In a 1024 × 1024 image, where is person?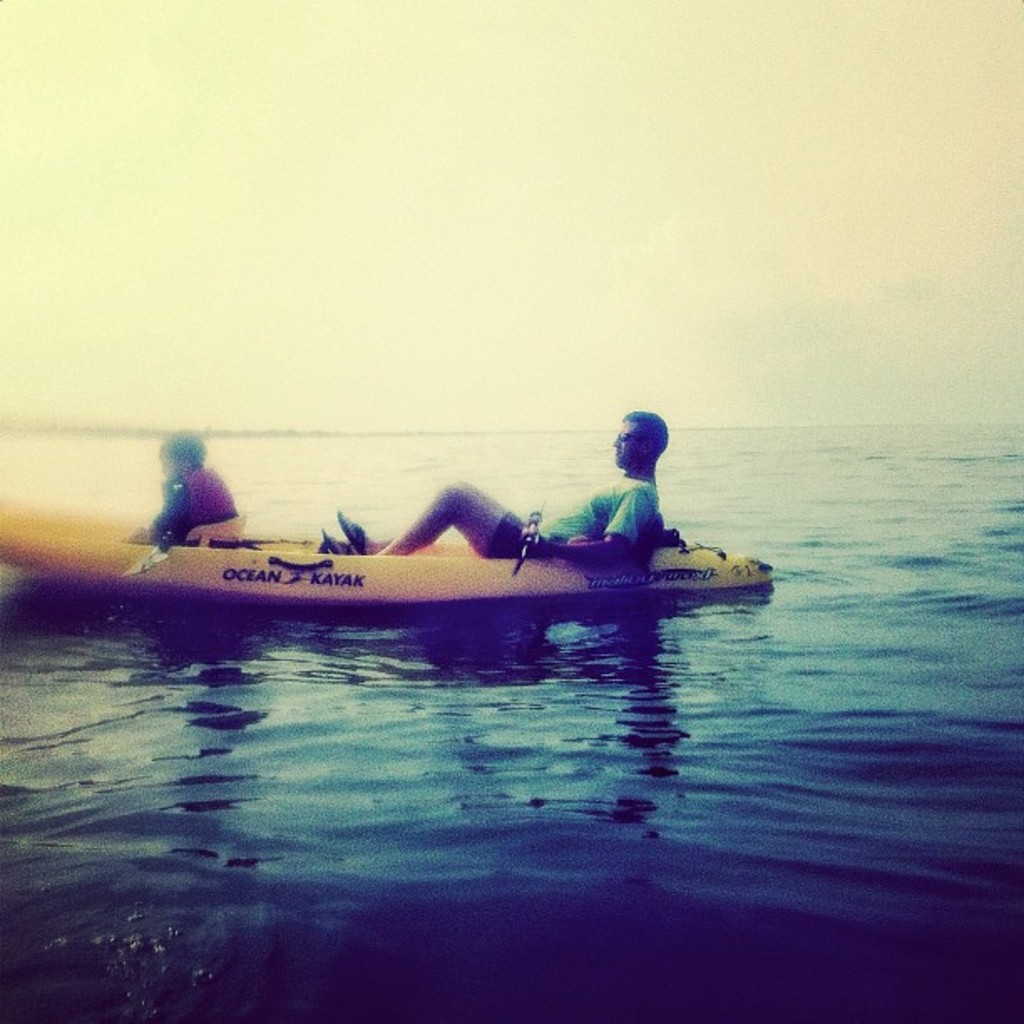
BBox(321, 407, 668, 556).
